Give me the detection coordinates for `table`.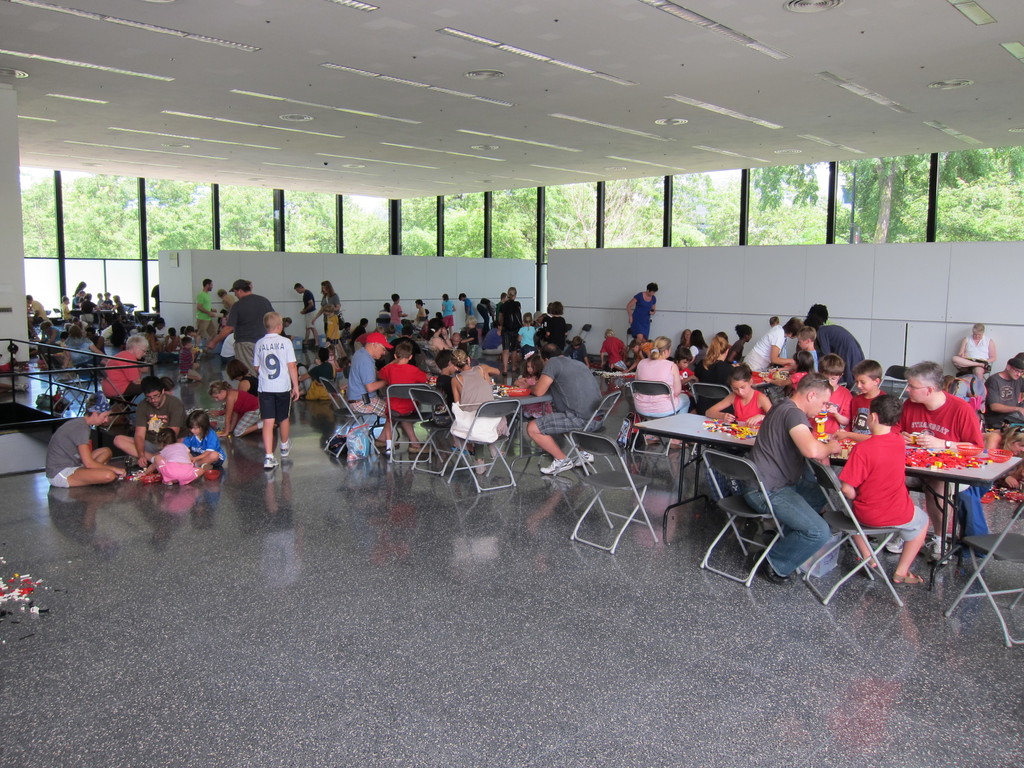
rect(492, 380, 550, 456).
